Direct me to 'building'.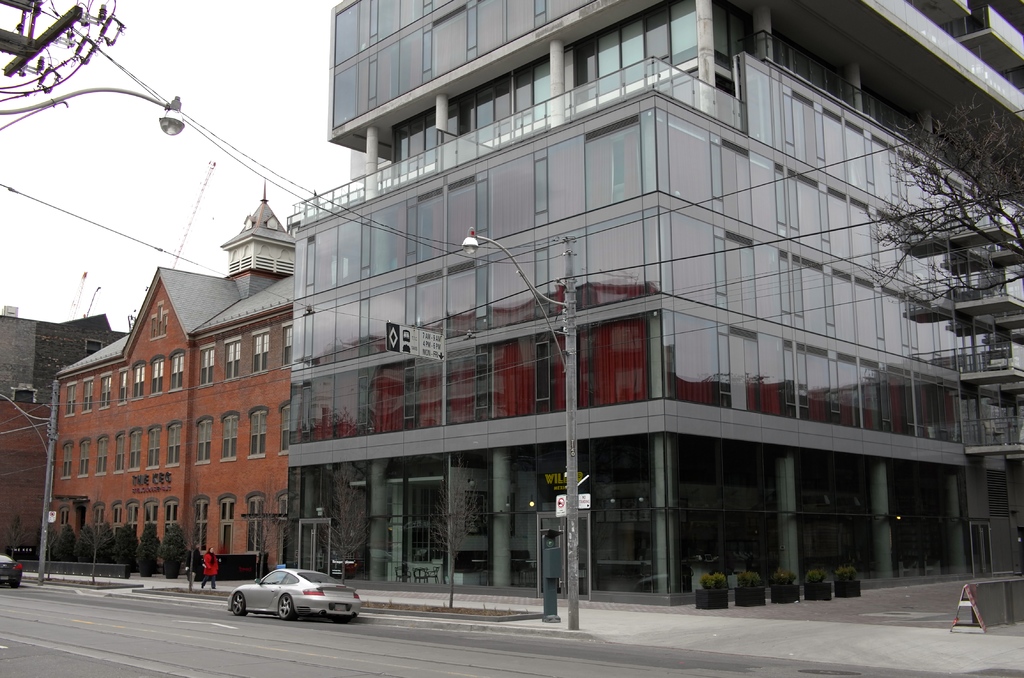
Direction: 289,0,1022,616.
